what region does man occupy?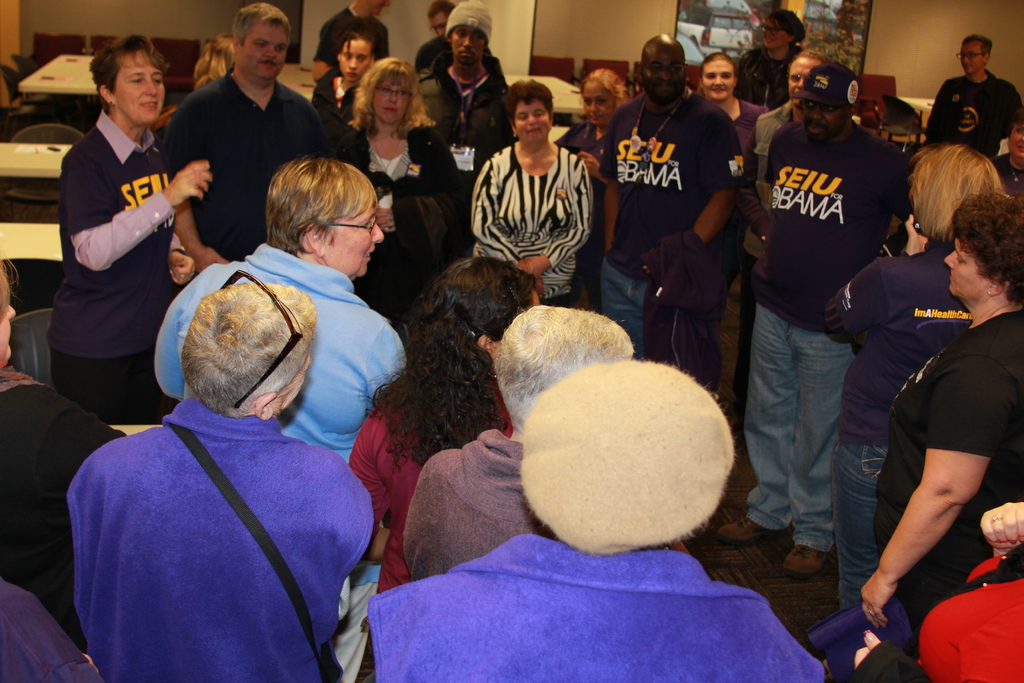
l=414, t=0, r=456, b=68.
